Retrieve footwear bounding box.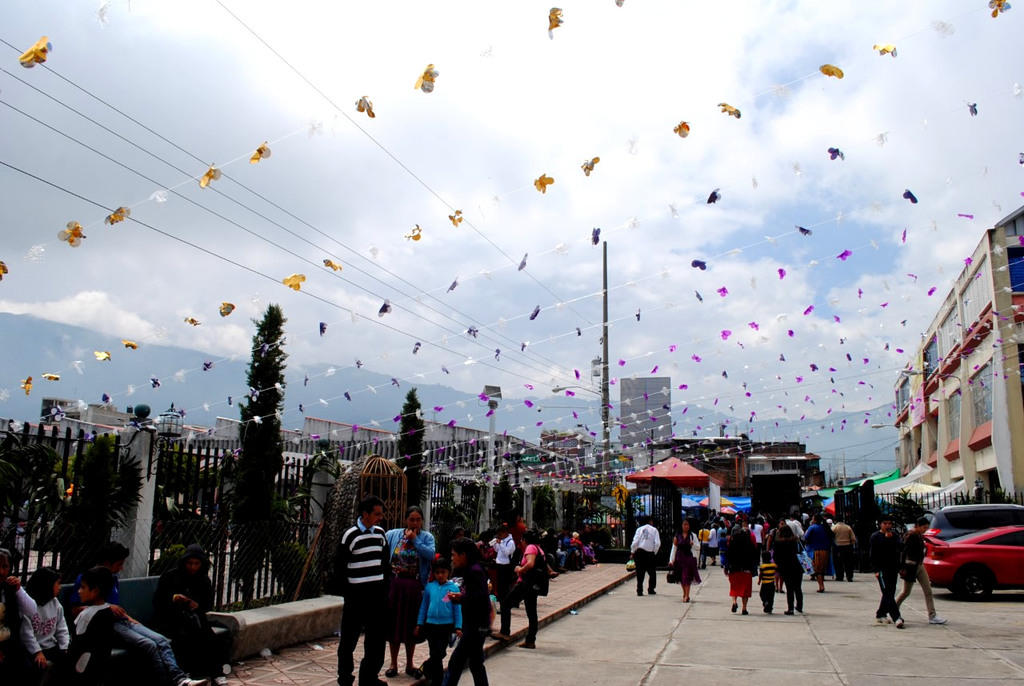
Bounding box: region(182, 670, 210, 685).
